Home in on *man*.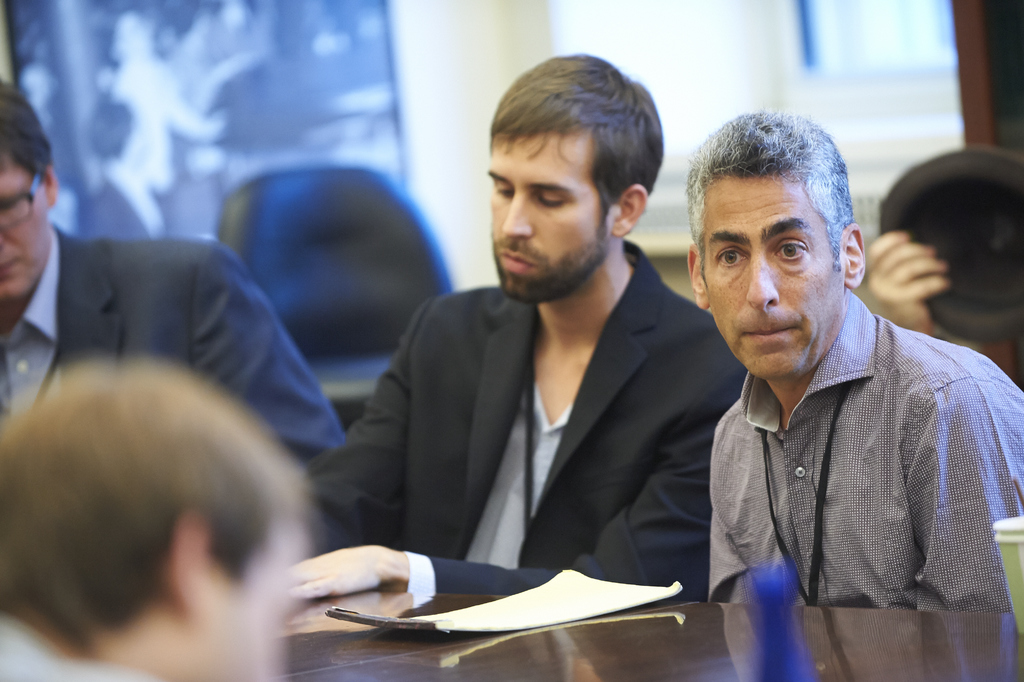
Homed in at select_region(0, 360, 312, 681).
